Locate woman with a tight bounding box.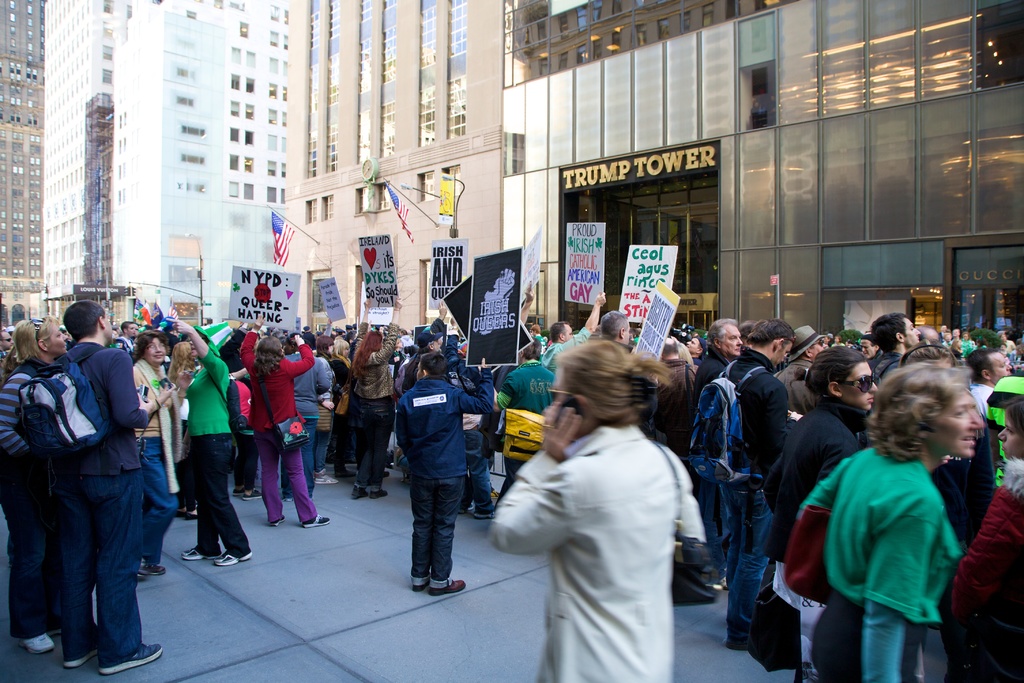
locate(997, 342, 1013, 358).
